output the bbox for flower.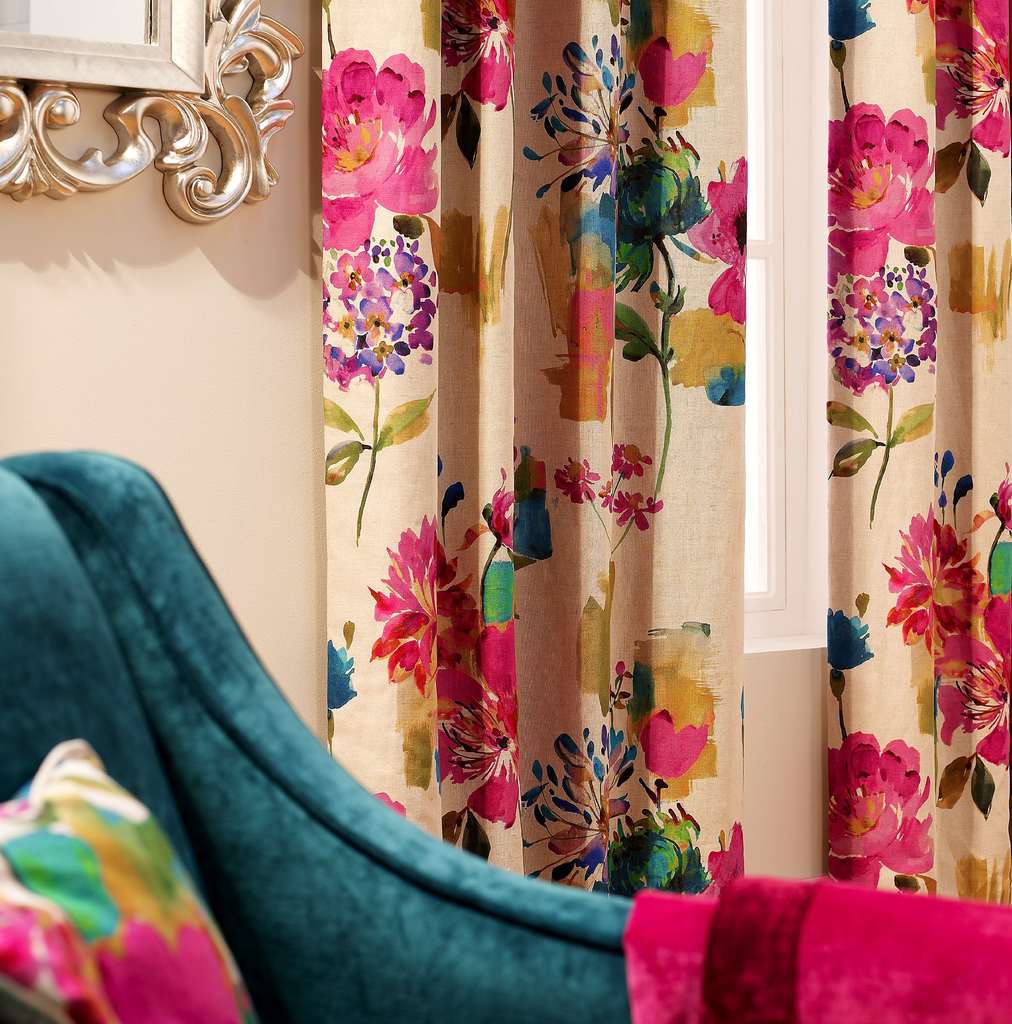
552, 455, 603, 502.
